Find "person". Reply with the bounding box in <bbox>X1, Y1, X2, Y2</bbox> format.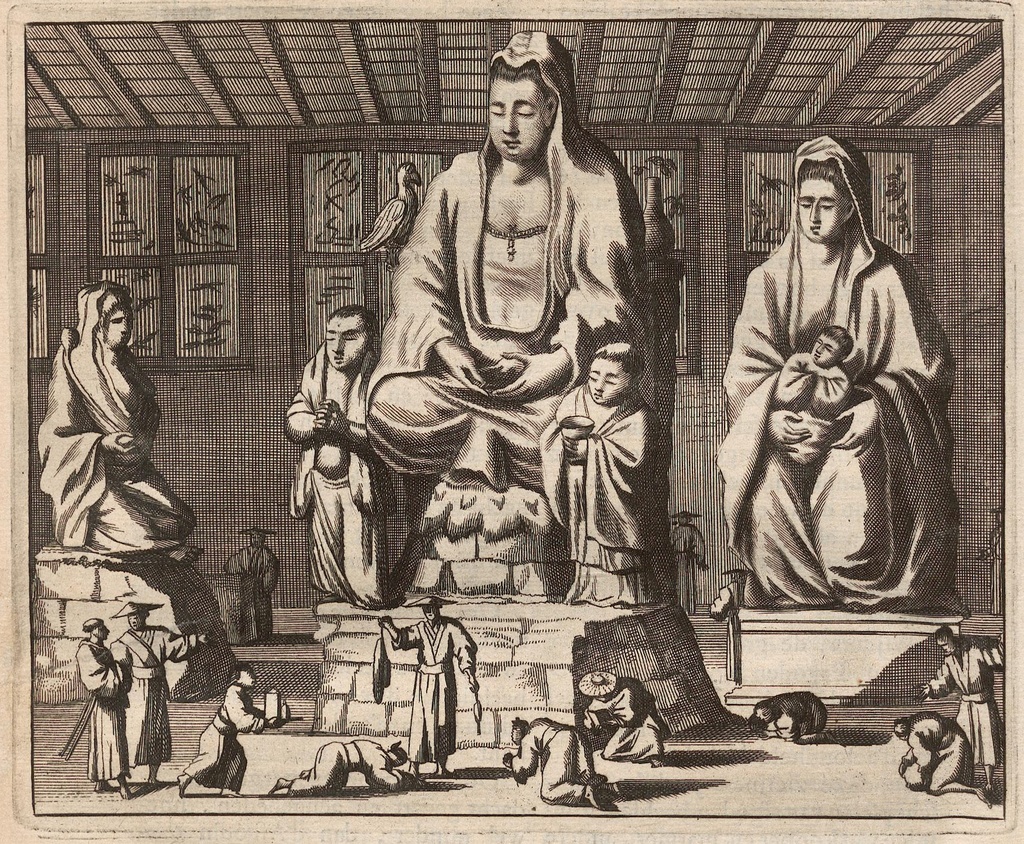
<bbox>227, 522, 274, 648</bbox>.
